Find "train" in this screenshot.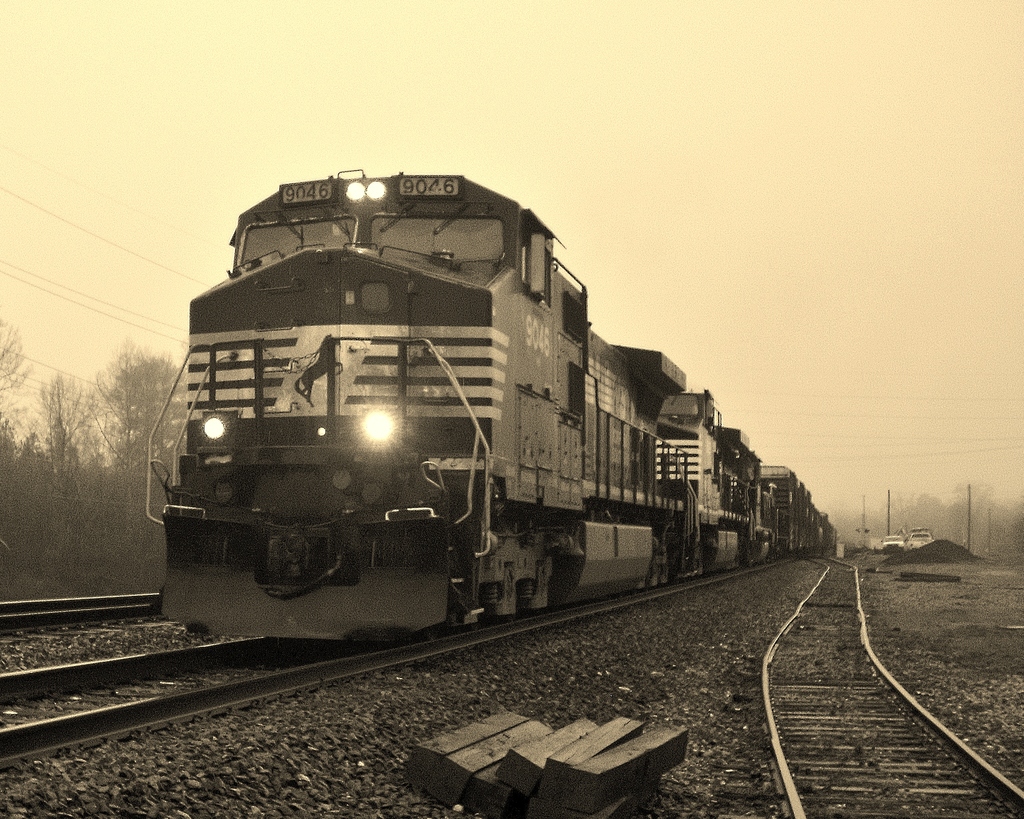
The bounding box for "train" is Rect(143, 167, 846, 647).
